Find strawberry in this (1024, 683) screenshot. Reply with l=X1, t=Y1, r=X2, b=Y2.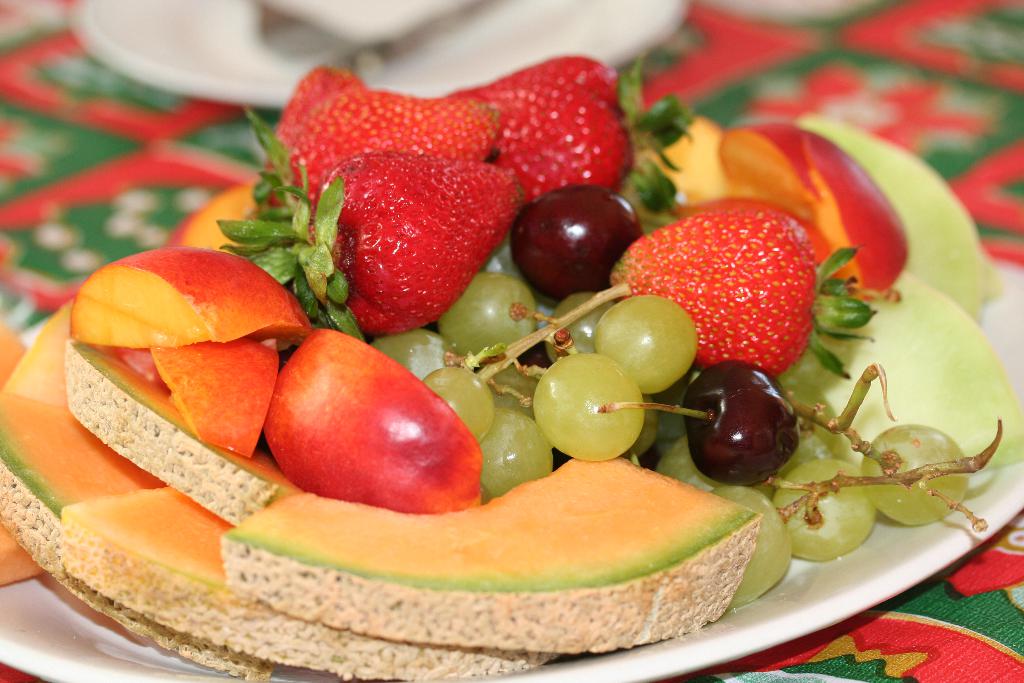
l=588, t=204, r=899, b=393.
